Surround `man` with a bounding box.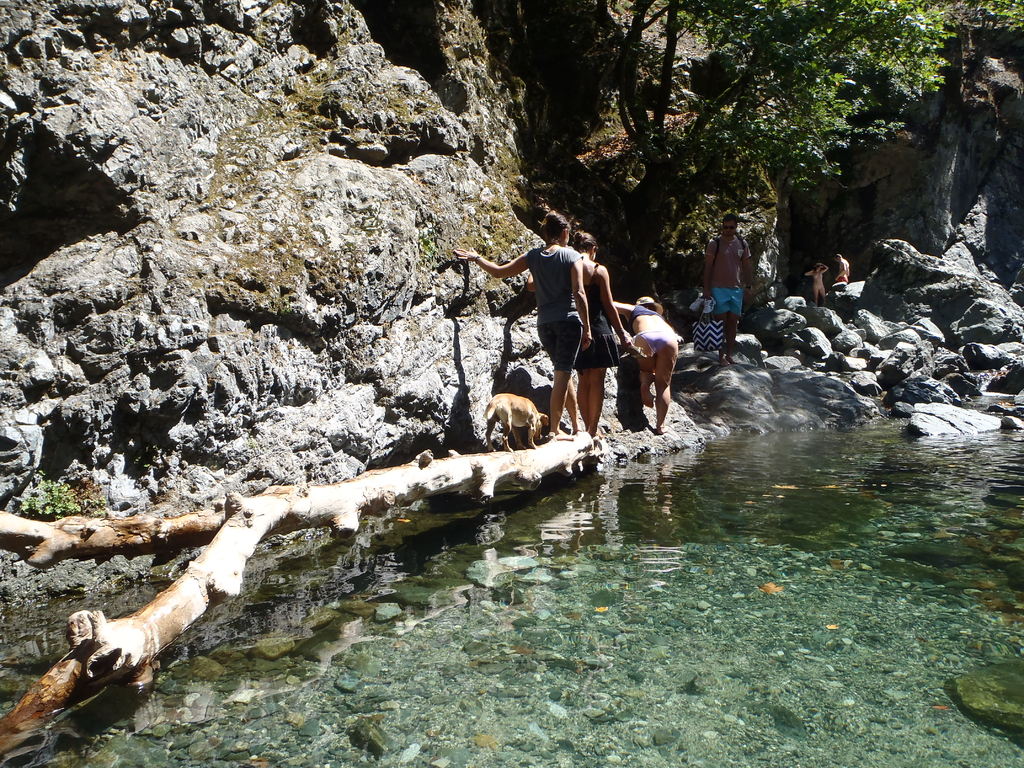
select_region(835, 246, 856, 300).
